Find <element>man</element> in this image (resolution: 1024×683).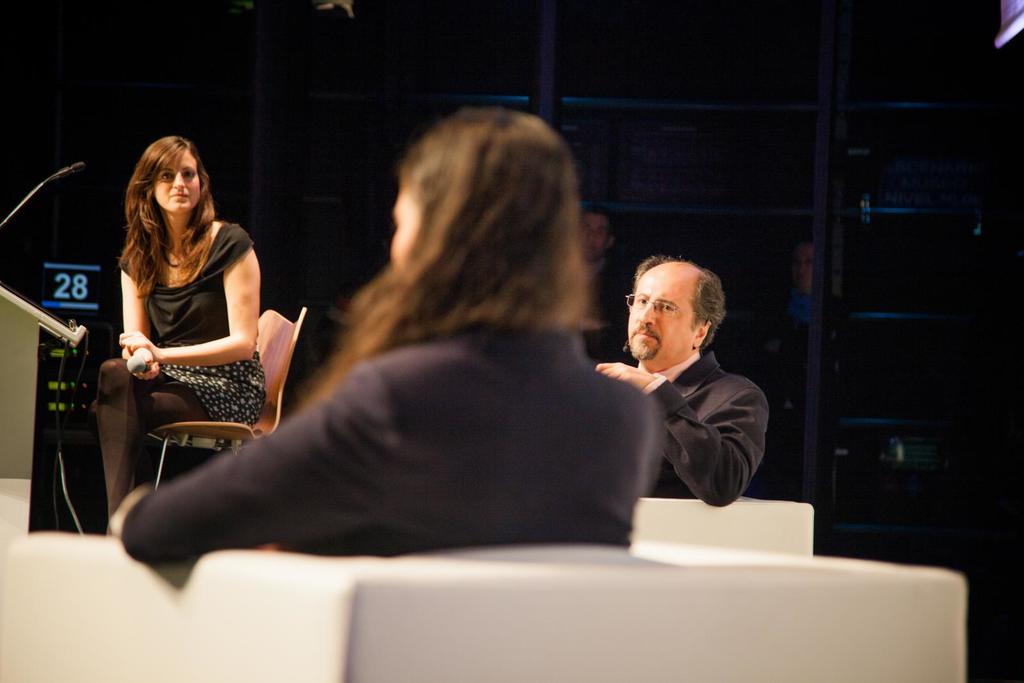
pyautogui.locateOnScreen(577, 206, 641, 375).
